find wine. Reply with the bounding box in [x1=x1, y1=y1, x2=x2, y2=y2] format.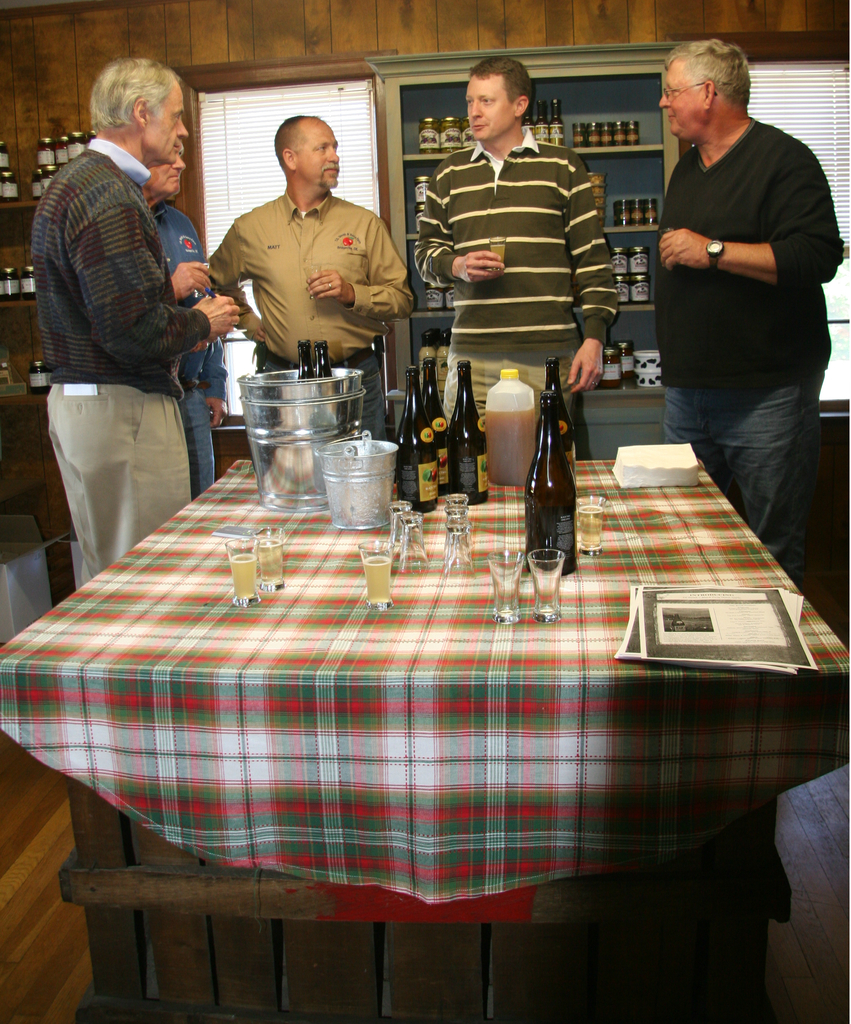
[x1=299, y1=338, x2=317, y2=384].
